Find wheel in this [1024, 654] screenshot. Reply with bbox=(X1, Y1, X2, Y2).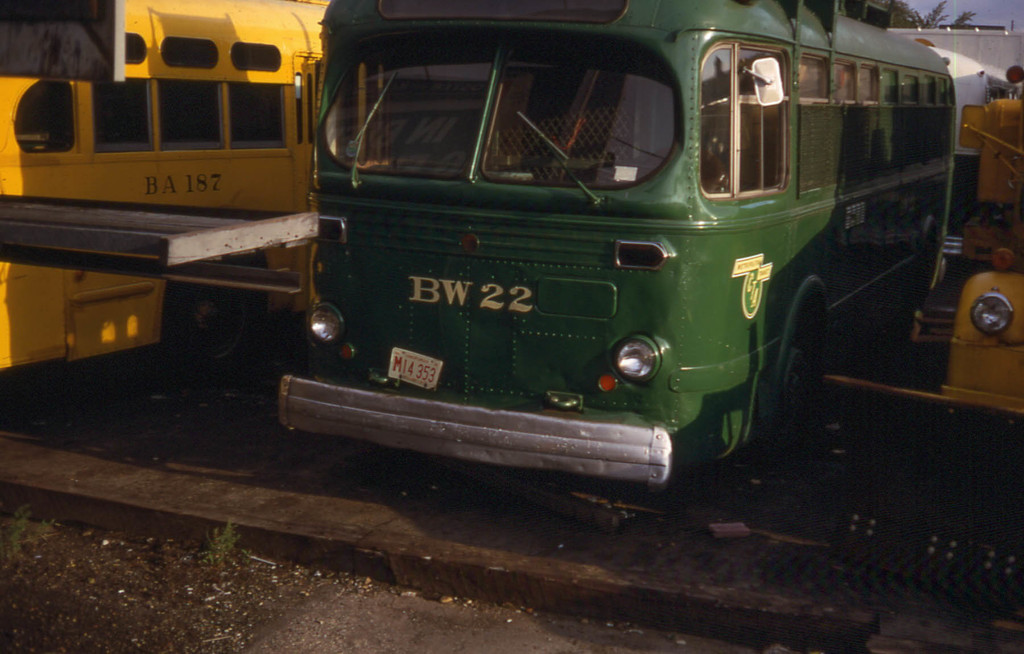
bbox=(765, 310, 834, 452).
